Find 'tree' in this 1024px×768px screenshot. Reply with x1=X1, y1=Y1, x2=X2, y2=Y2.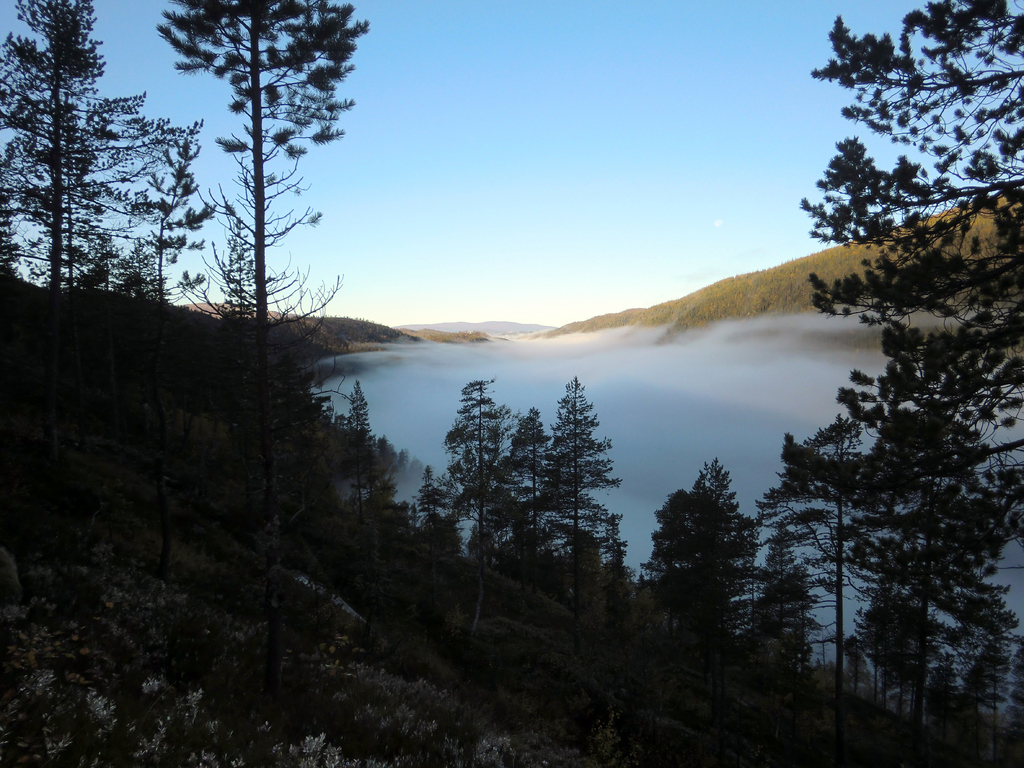
x1=0, y1=0, x2=193, y2=484.
